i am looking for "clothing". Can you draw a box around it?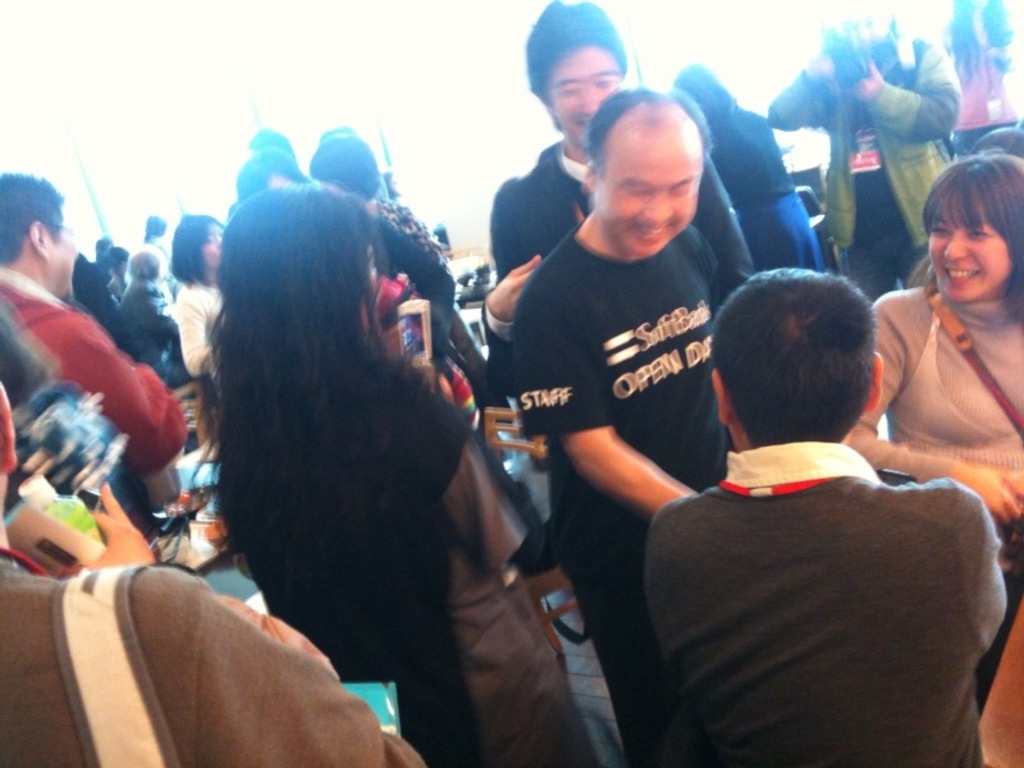
Sure, the bounding box is x1=320 y1=175 x2=452 y2=310.
